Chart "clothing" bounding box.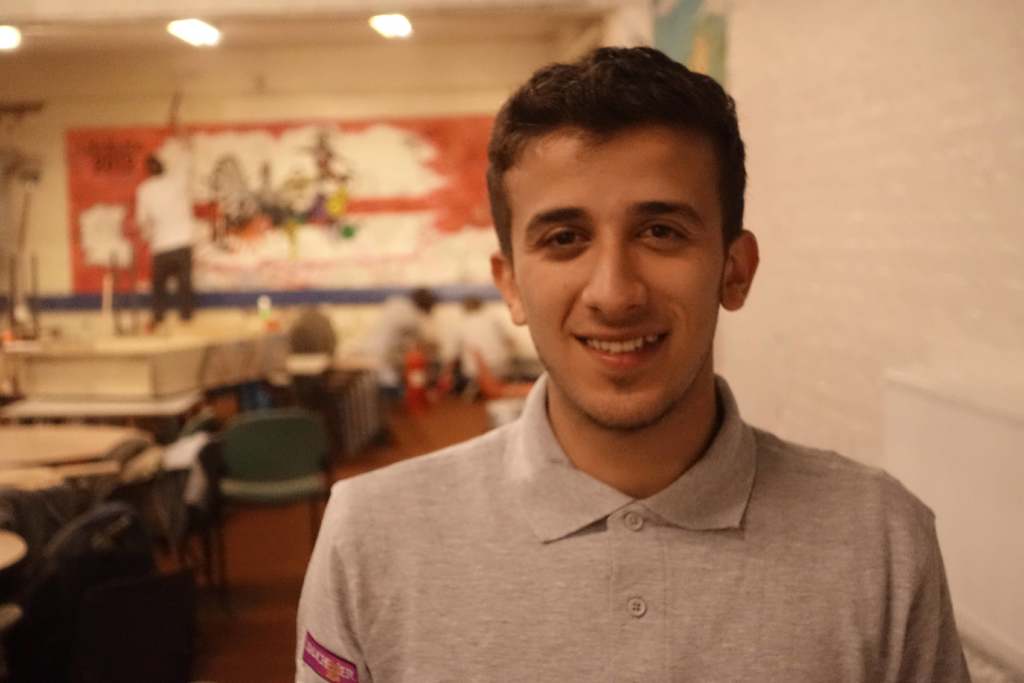
Charted: [left=133, top=175, right=196, bottom=333].
